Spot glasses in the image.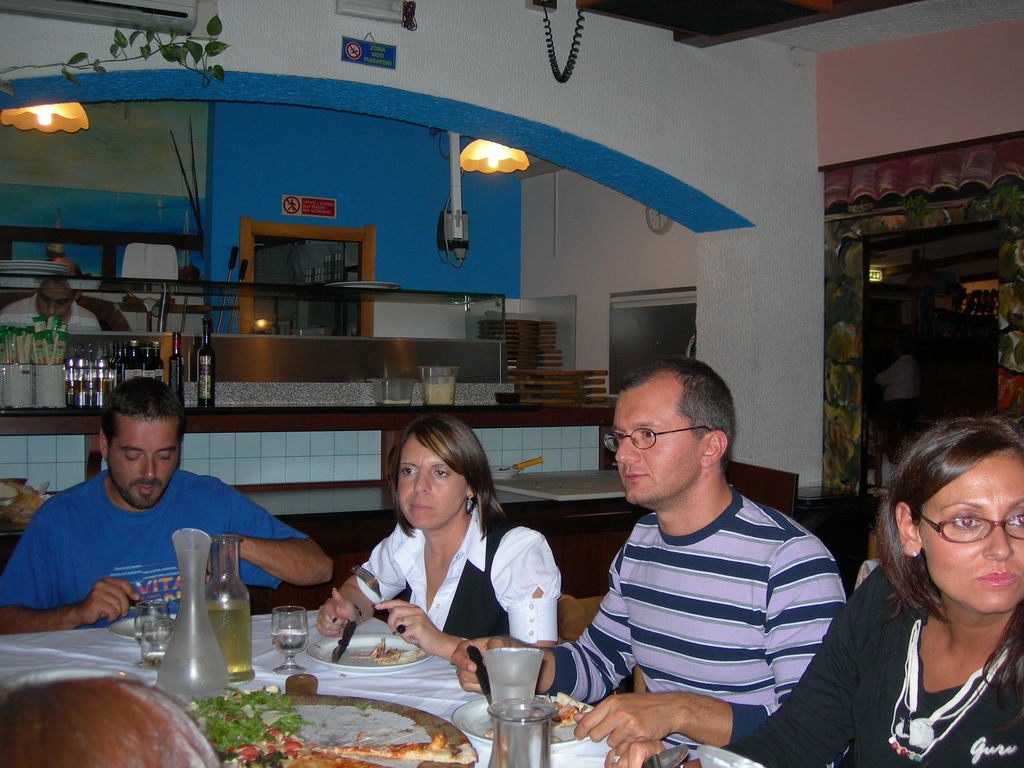
glasses found at 605 427 710 454.
